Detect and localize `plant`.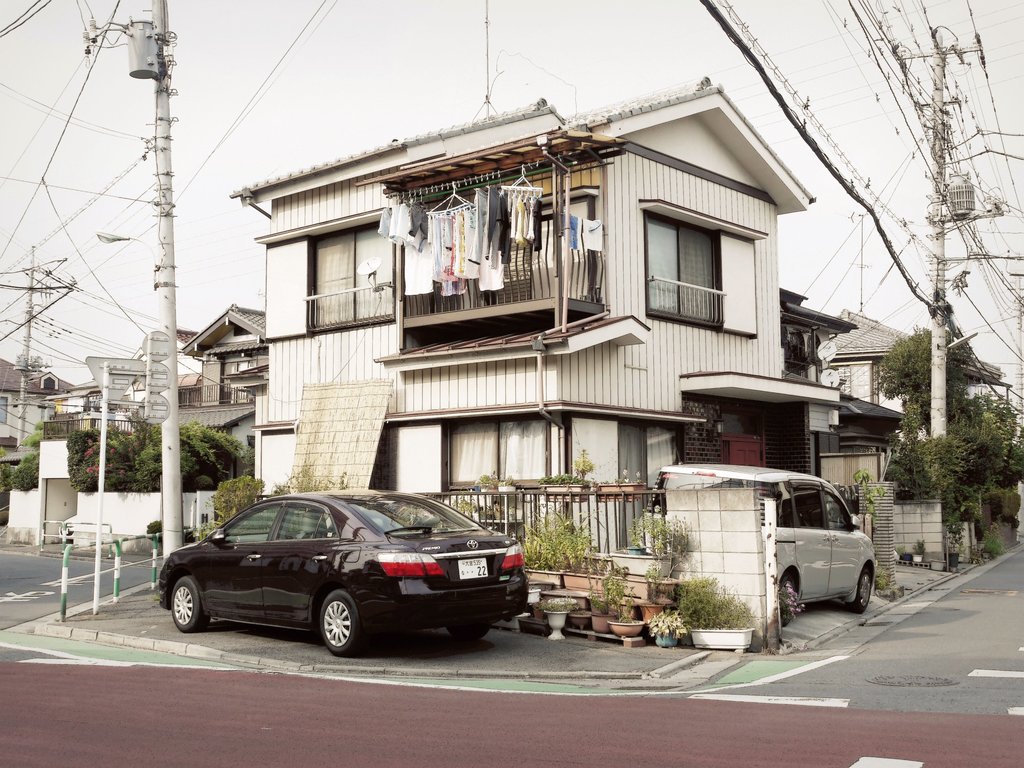
Localized at bbox=[196, 471, 266, 543].
